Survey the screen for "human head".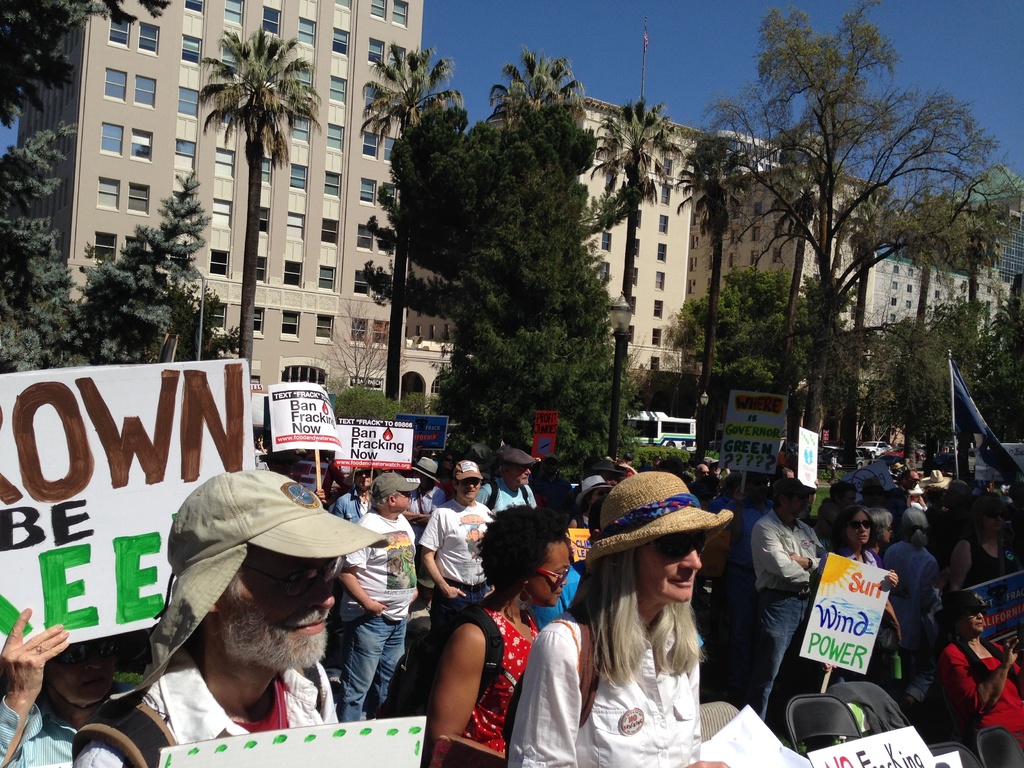
Survey found: 772,476,813,521.
